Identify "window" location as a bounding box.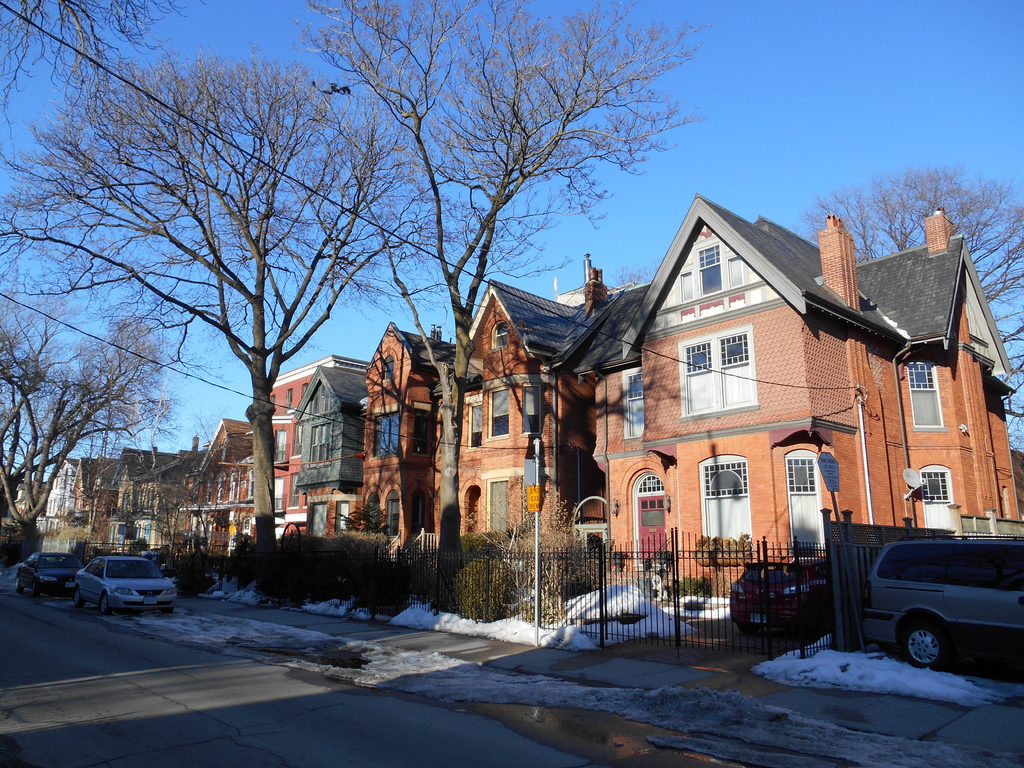
region(333, 495, 348, 533).
